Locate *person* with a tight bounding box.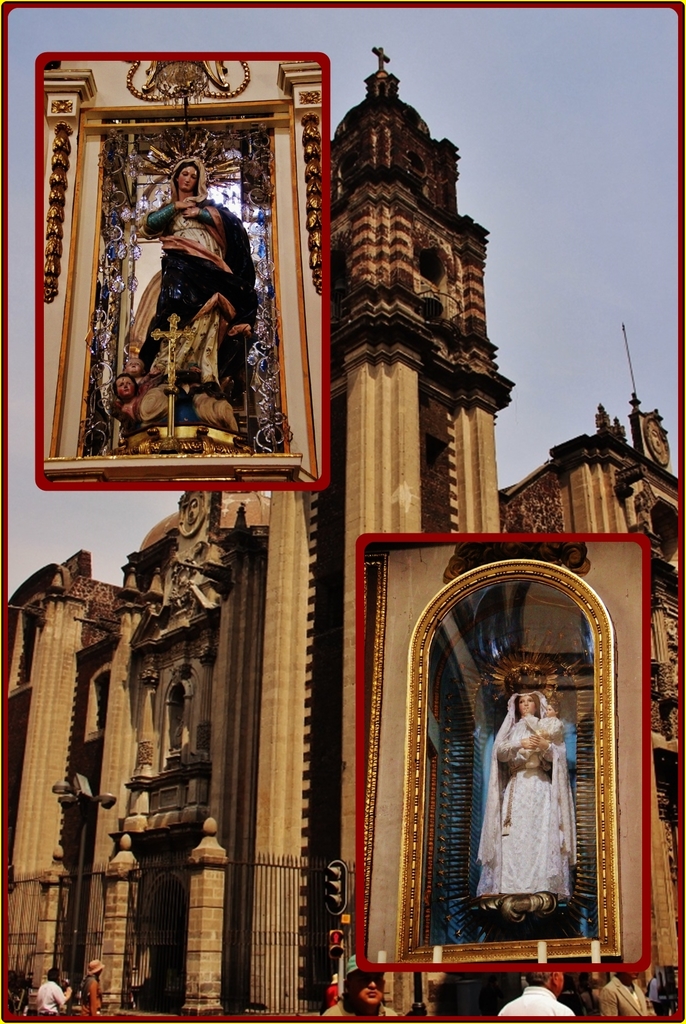
145,159,262,398.
